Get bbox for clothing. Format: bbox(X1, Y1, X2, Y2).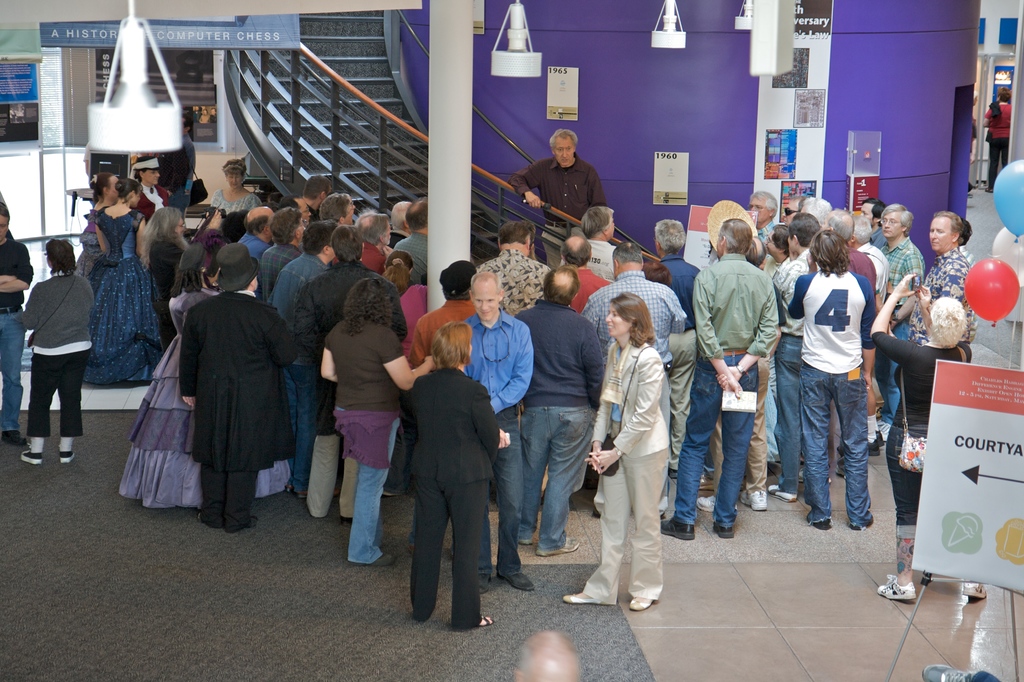
bbox(972, 669, 1000, 681).
